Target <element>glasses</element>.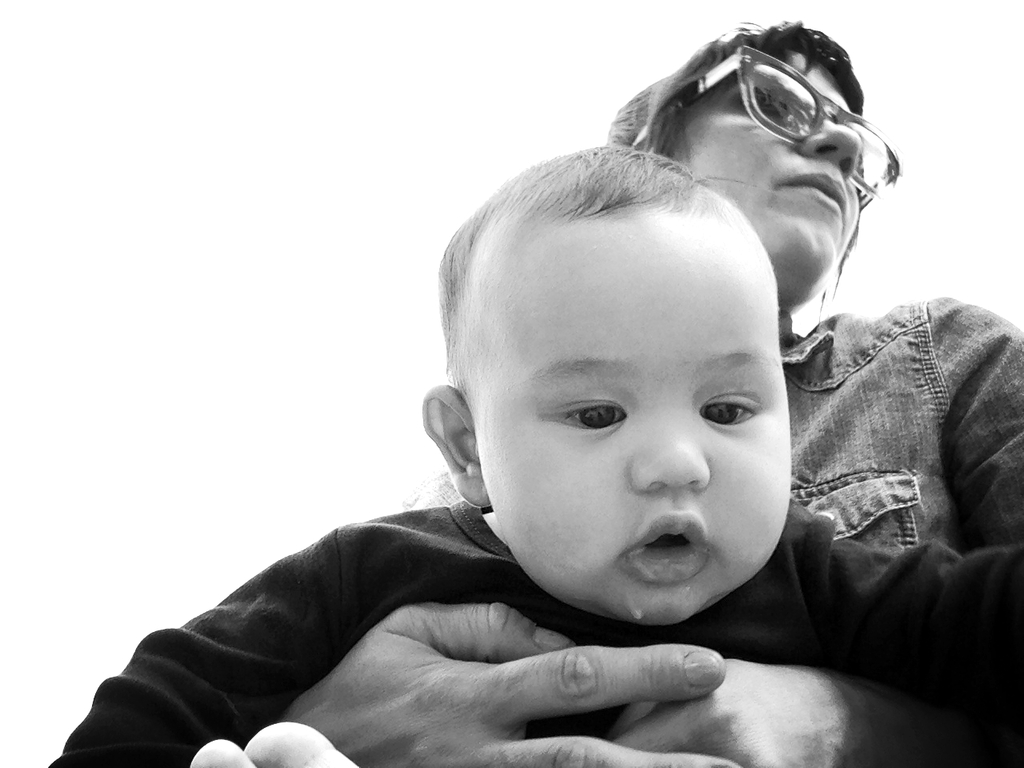
Target region: 626 46 902 214.
